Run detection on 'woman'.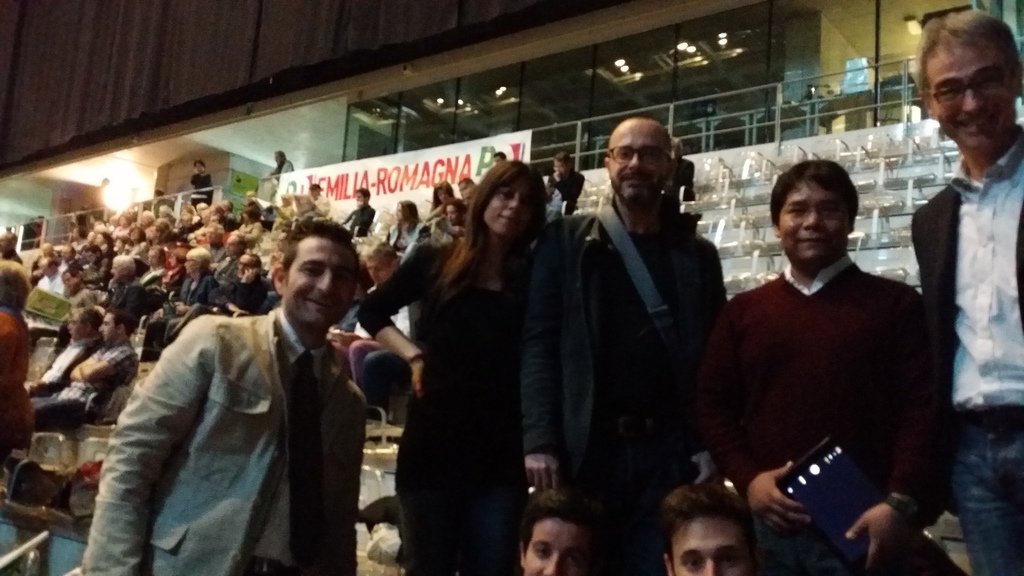
Result: pyautogui.locateOnScreen(151, 250, 185, 309).
